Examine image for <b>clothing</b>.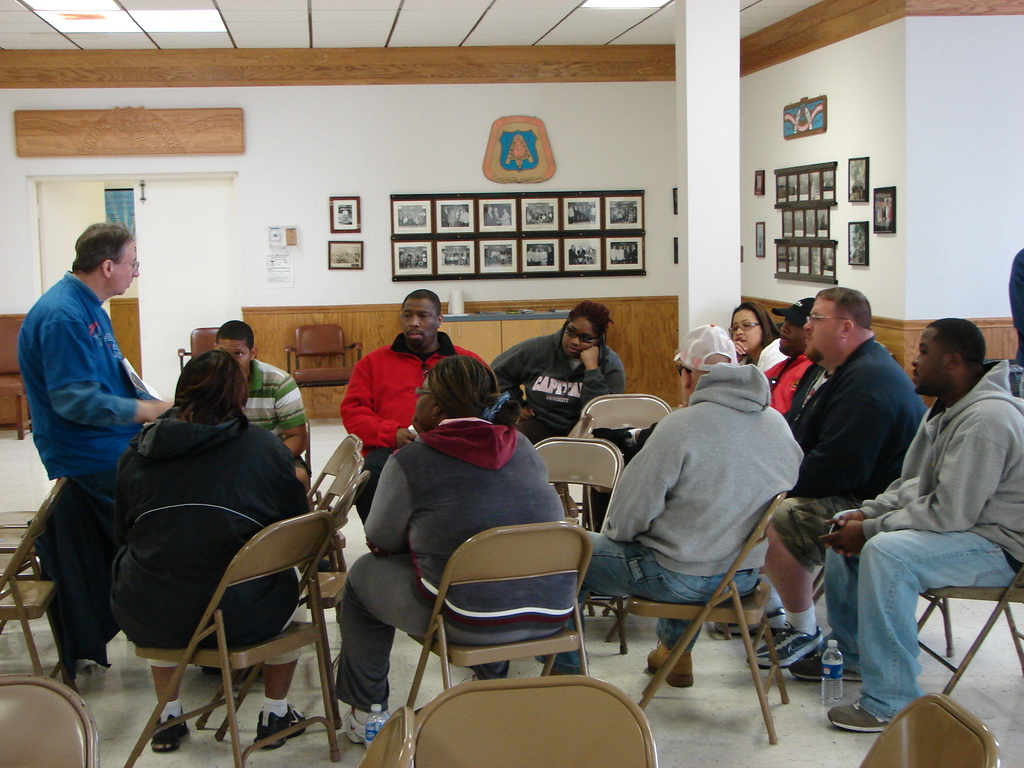
Examination result: (x1=488, y1=326, x2=629, y2=524).
